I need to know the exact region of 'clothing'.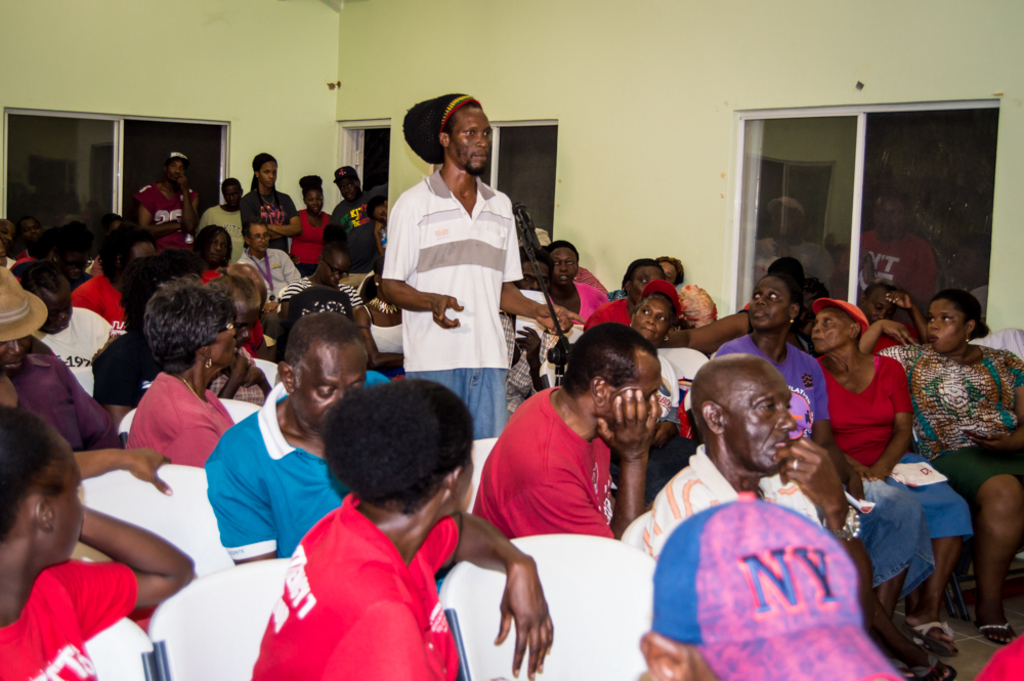
Region: (x1=581, y1=287, x2=629, y2=332).
